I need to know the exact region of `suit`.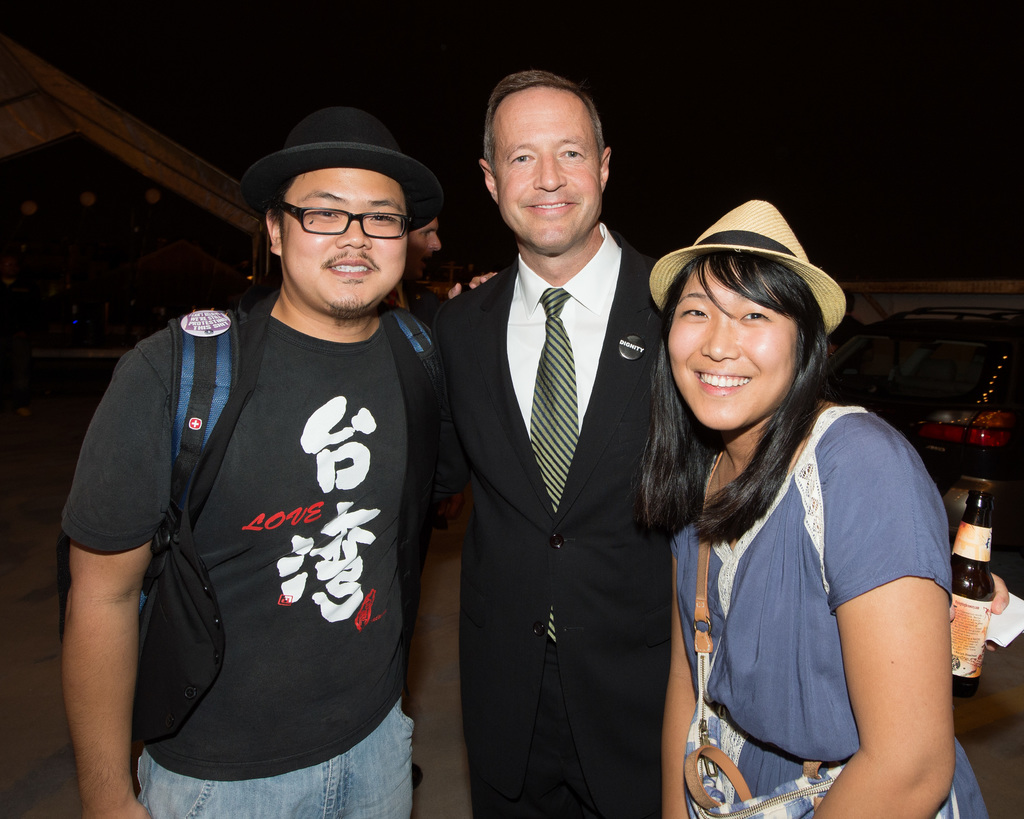
Region: rect(460, 105, 660, 771).
